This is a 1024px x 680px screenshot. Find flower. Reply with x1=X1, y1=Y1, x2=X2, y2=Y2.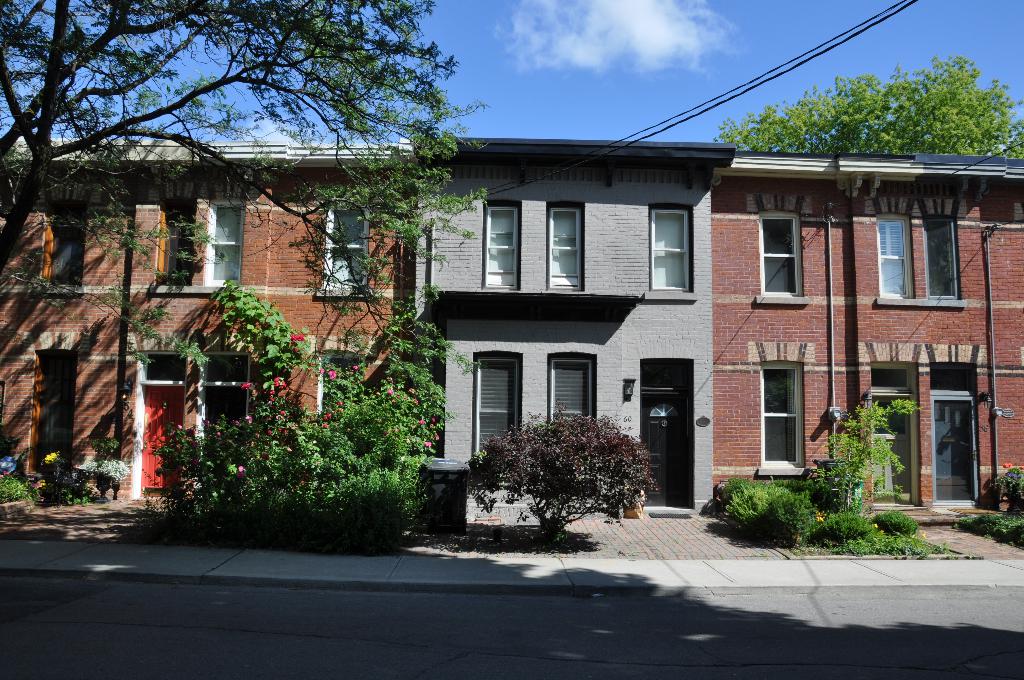
x1=284, y1=330, x2=305, y2=340.
